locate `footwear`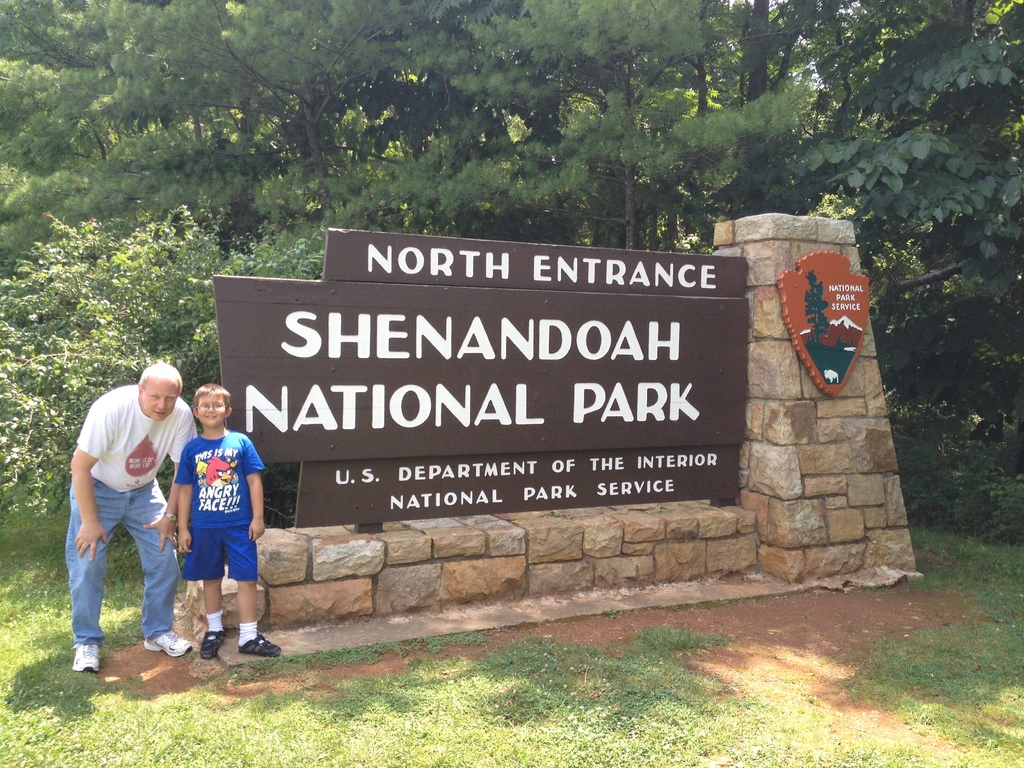
75:642:99:673
